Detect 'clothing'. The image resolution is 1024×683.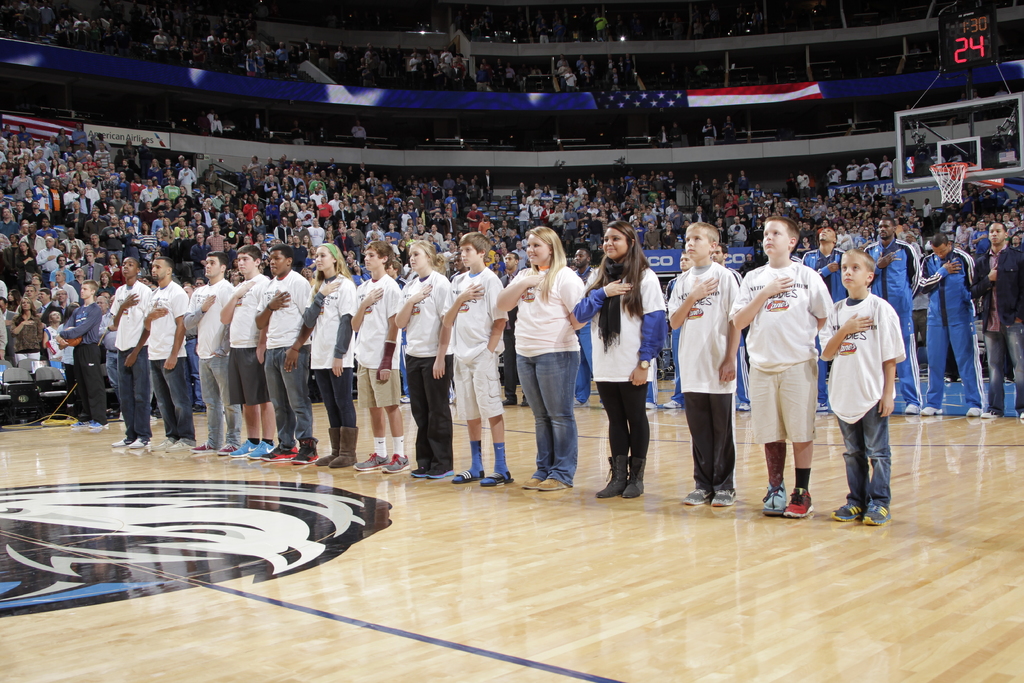
l=255, t=264, r=316, b=447.
